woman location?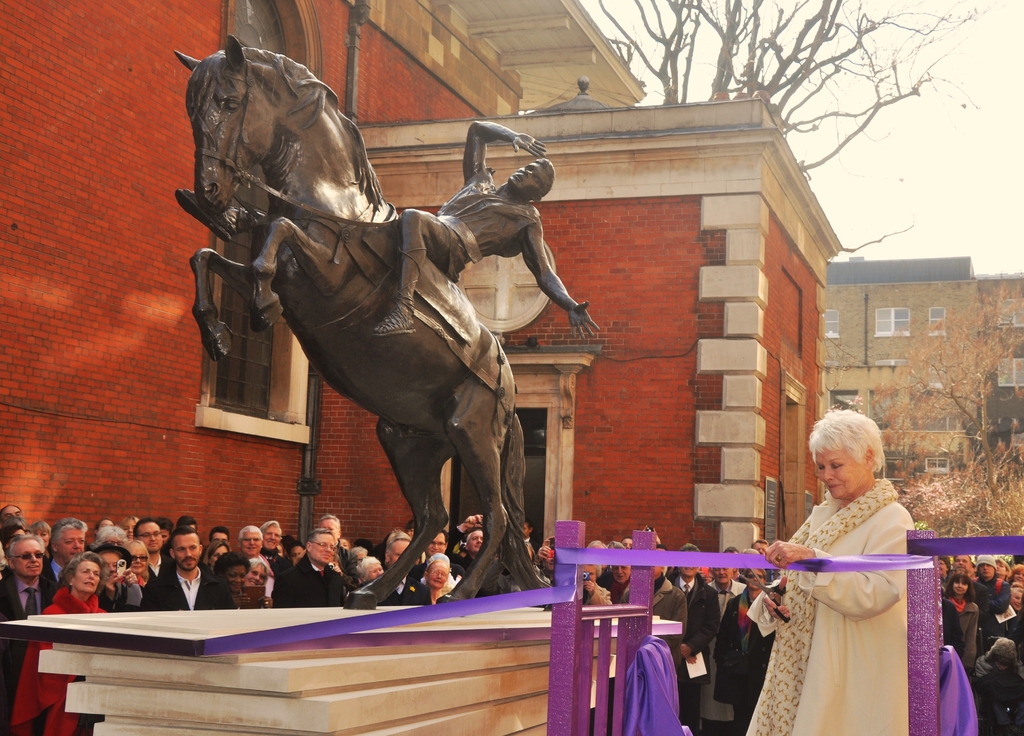
[357, 555, 387, 591]
